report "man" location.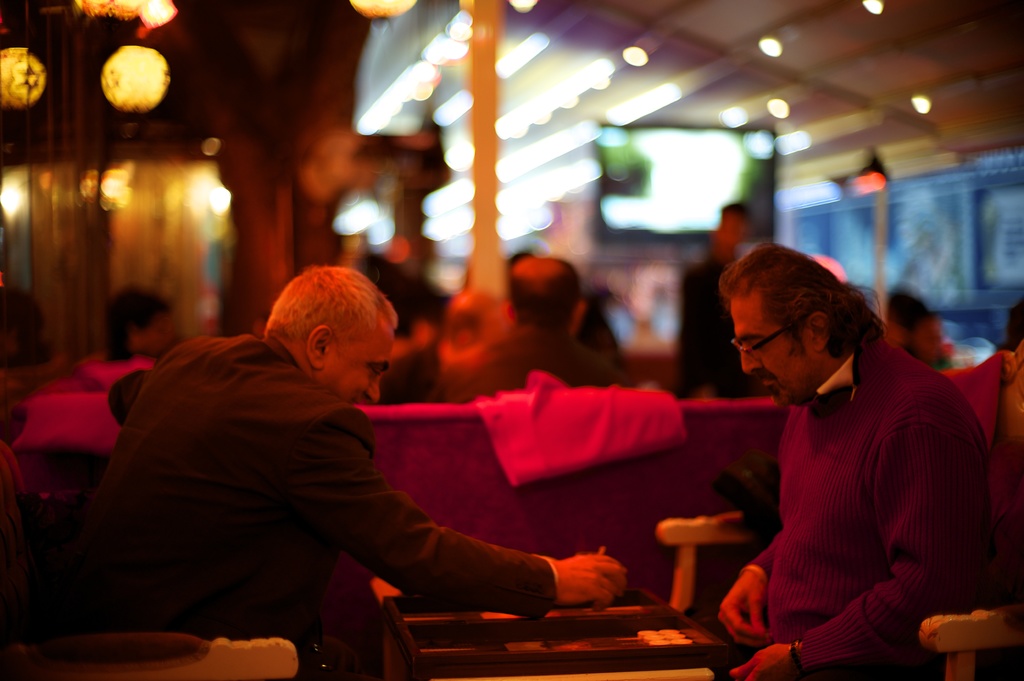
Report: x1=676 y1=244 x2=1001 y2=666.
